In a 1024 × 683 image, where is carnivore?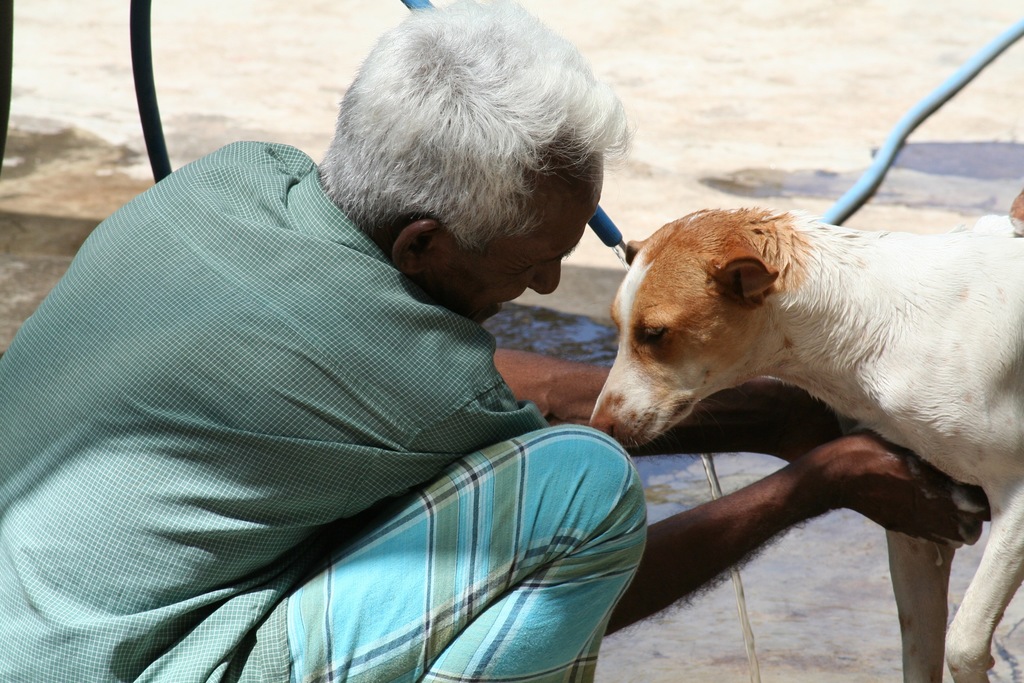
{"left": 519, "top": 154, "right": 1023, "bottom": 682}.
